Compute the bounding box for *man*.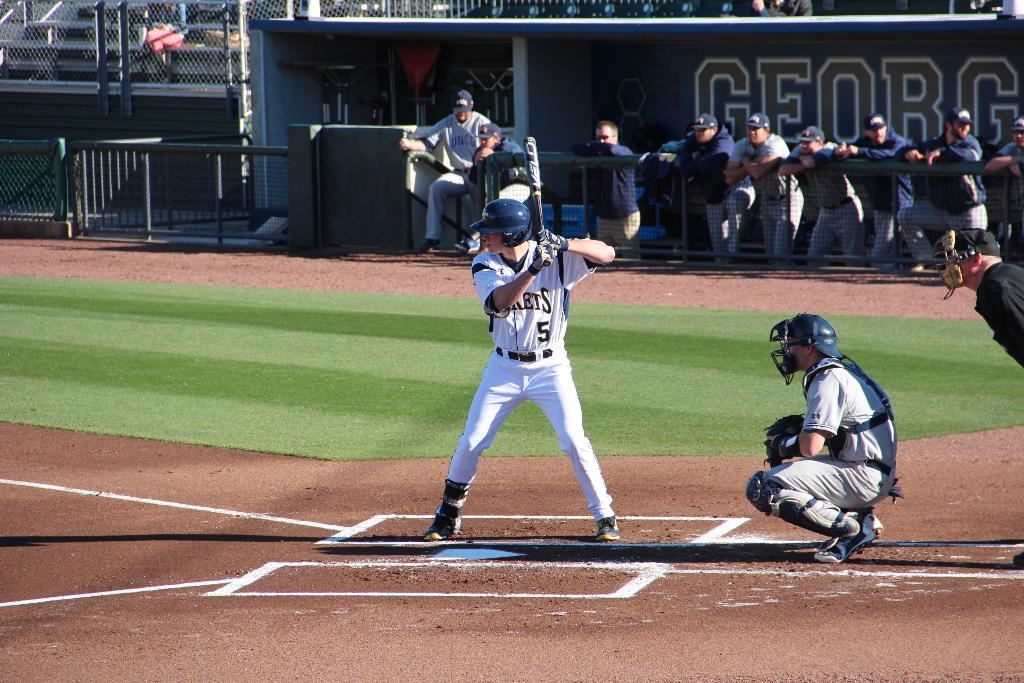
detection(920, 227, 1023, 564).
